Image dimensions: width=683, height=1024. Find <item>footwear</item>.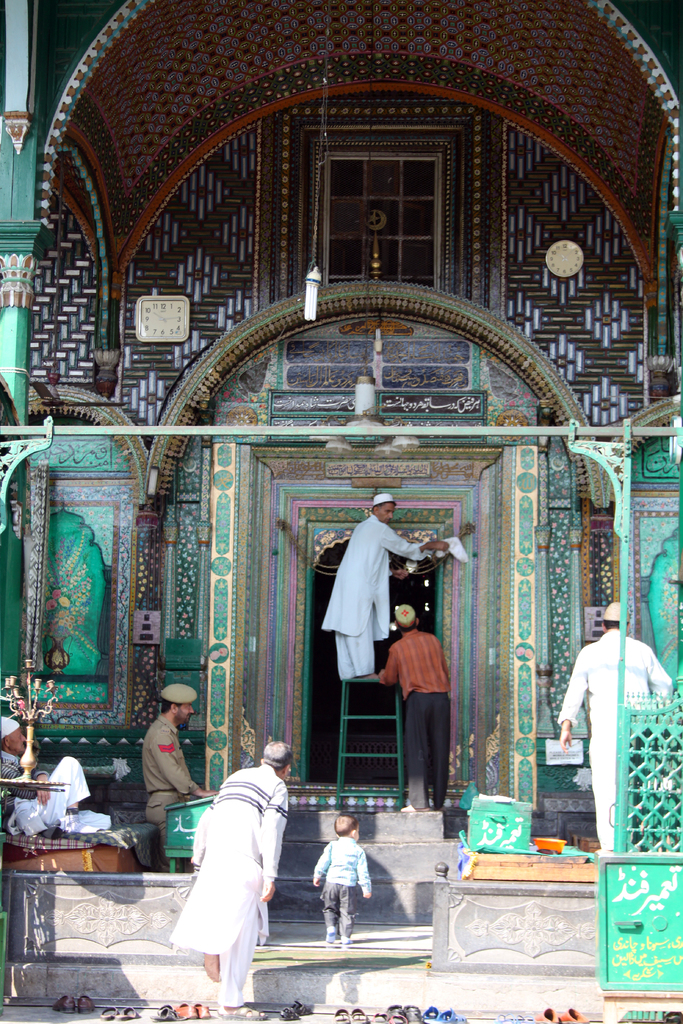
x1=217 y1=1002 x2=268 y2=1019.
